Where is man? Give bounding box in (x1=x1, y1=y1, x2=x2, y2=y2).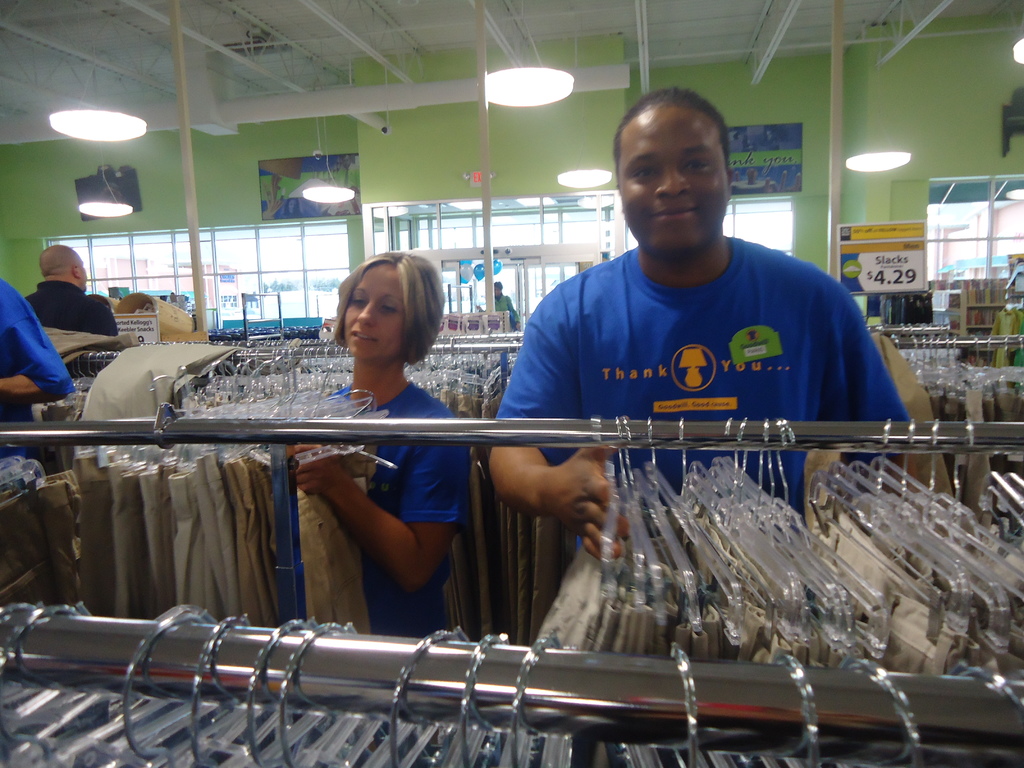
(x1=17, y1=233, x2=118, y2=344).
